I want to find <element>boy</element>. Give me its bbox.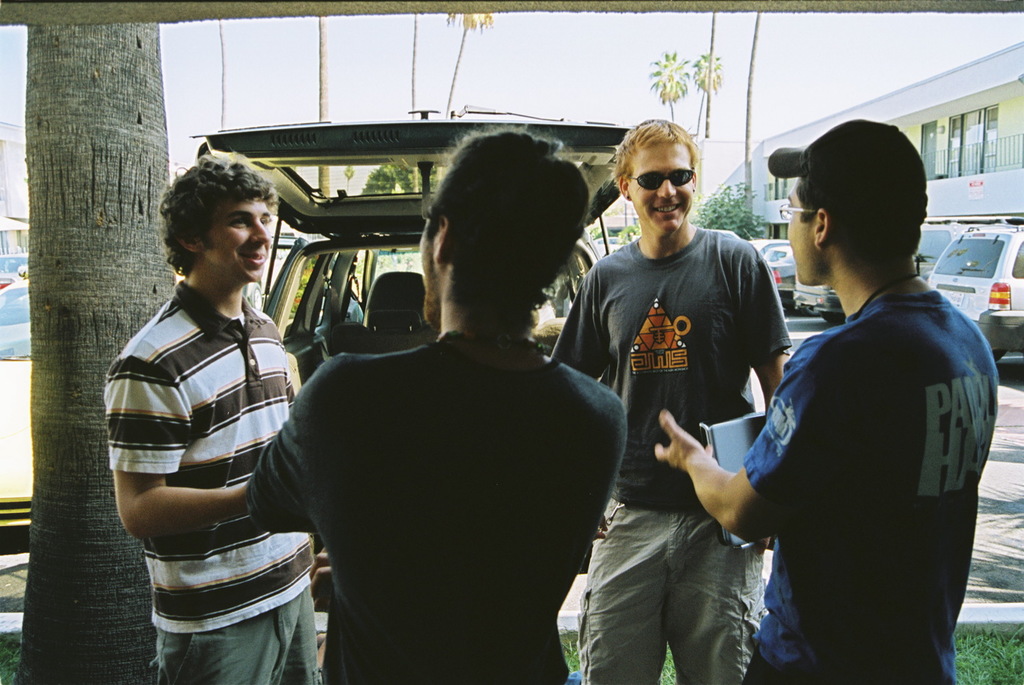
bbox(84, 158, 325, 664).
